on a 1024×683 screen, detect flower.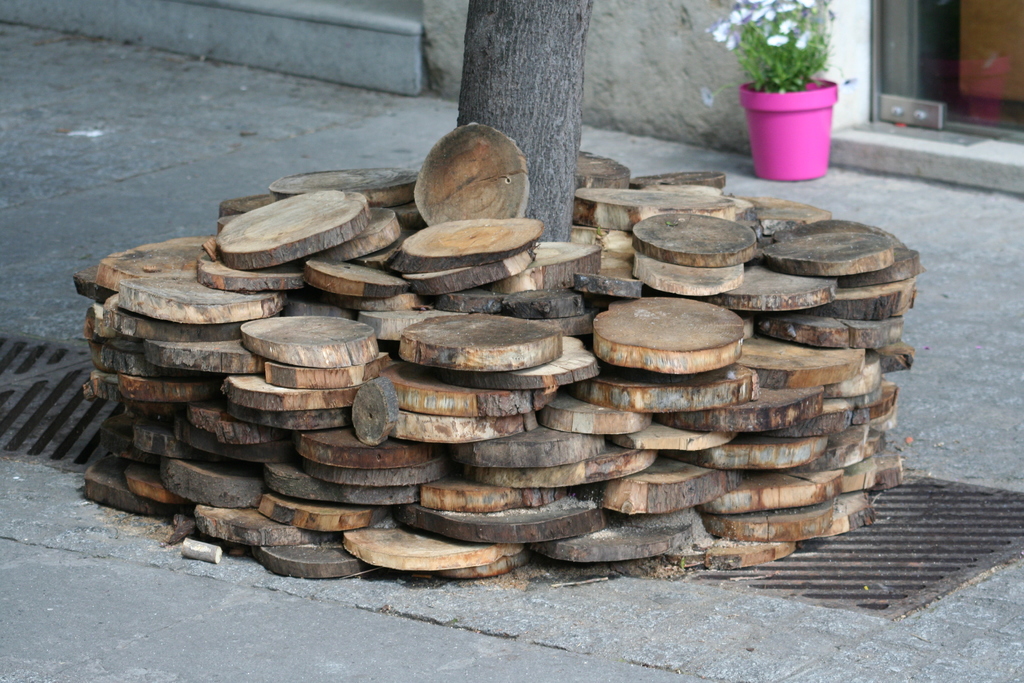
detection(712, 23, 728, 42).
